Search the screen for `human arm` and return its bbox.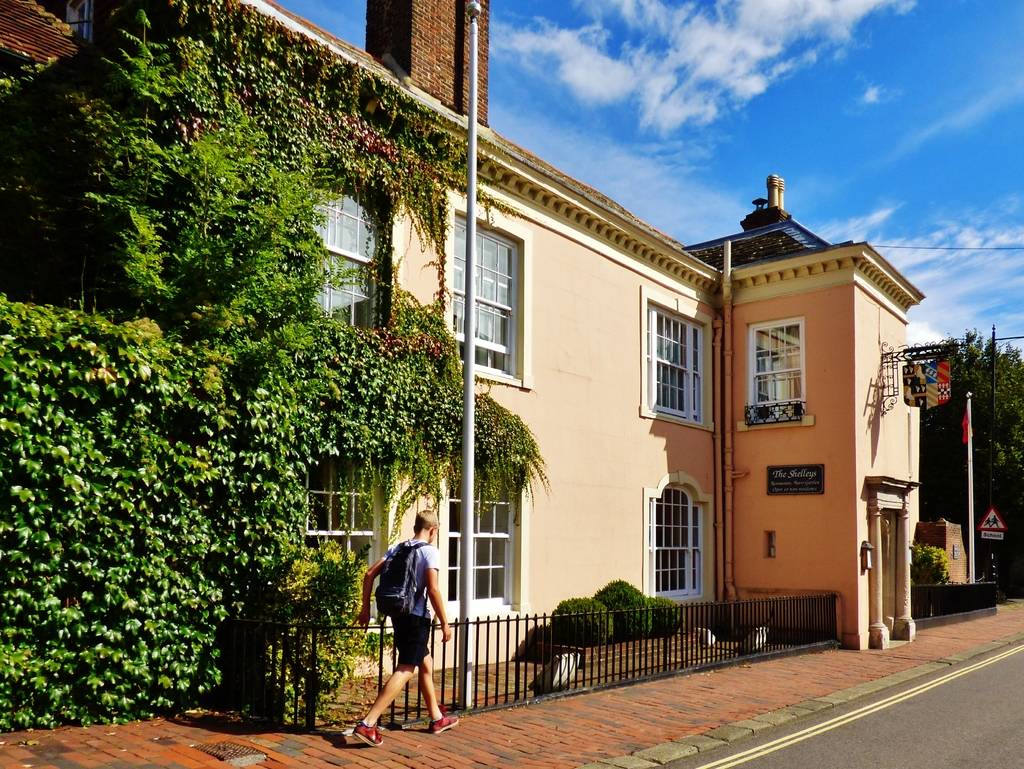
Found: (x1=425, y1=549, x2=451, y2=645).
